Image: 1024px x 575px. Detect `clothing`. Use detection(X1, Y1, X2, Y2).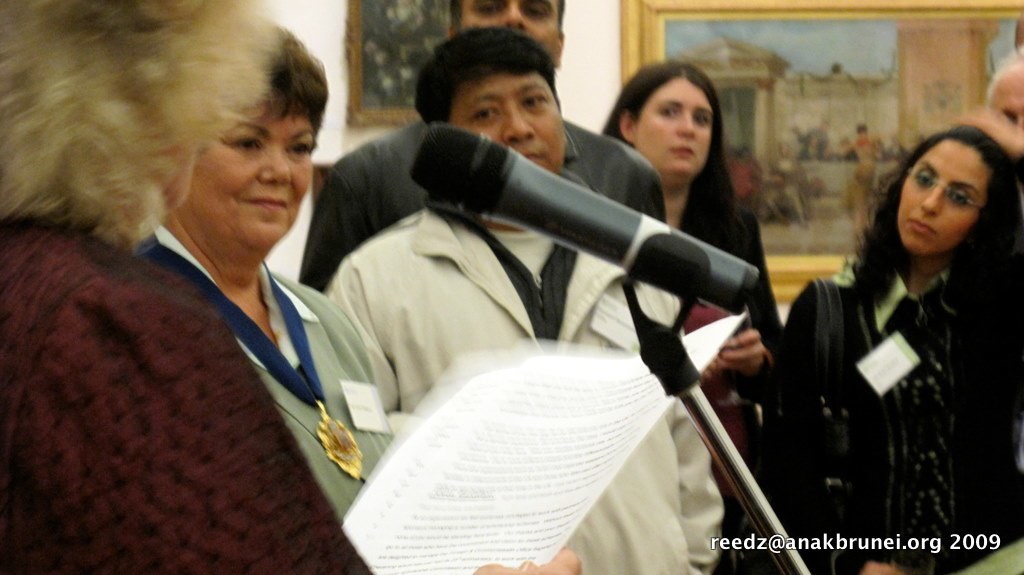
detection(754, 252, 1023, 574).
